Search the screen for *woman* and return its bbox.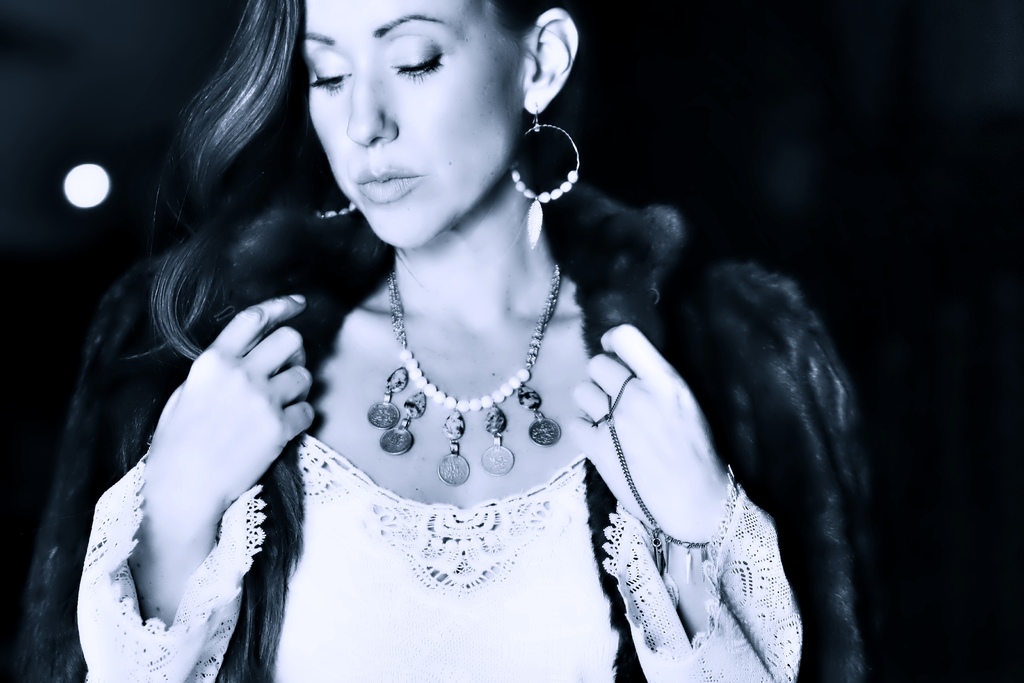
Found: locate(11, 0, 883, 682).
